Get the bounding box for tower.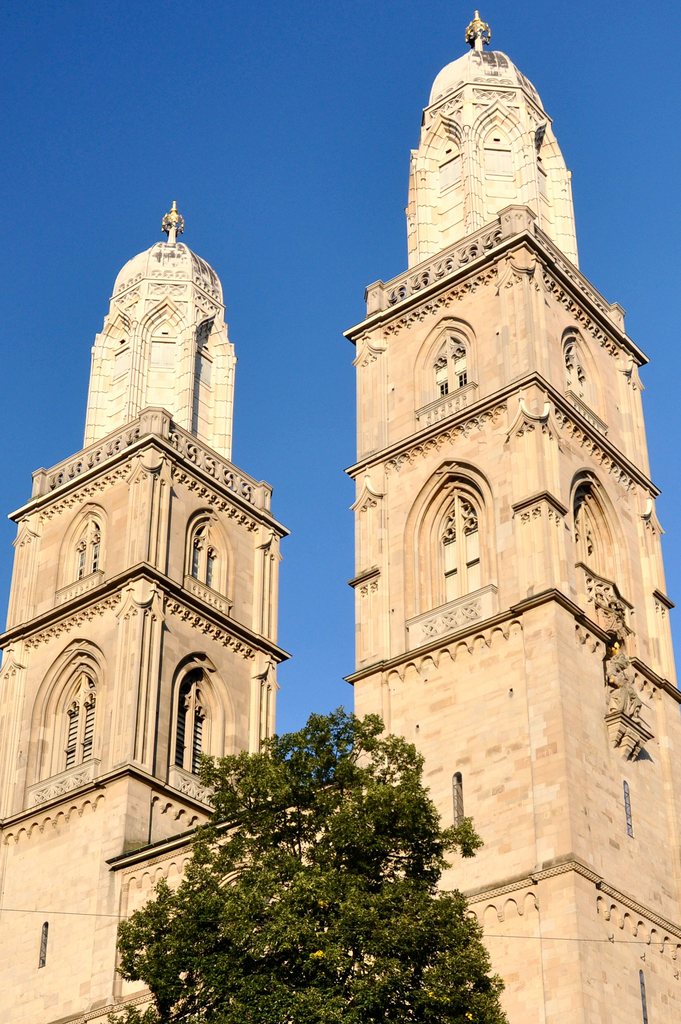
detection(336, 8, 680, 1023).
